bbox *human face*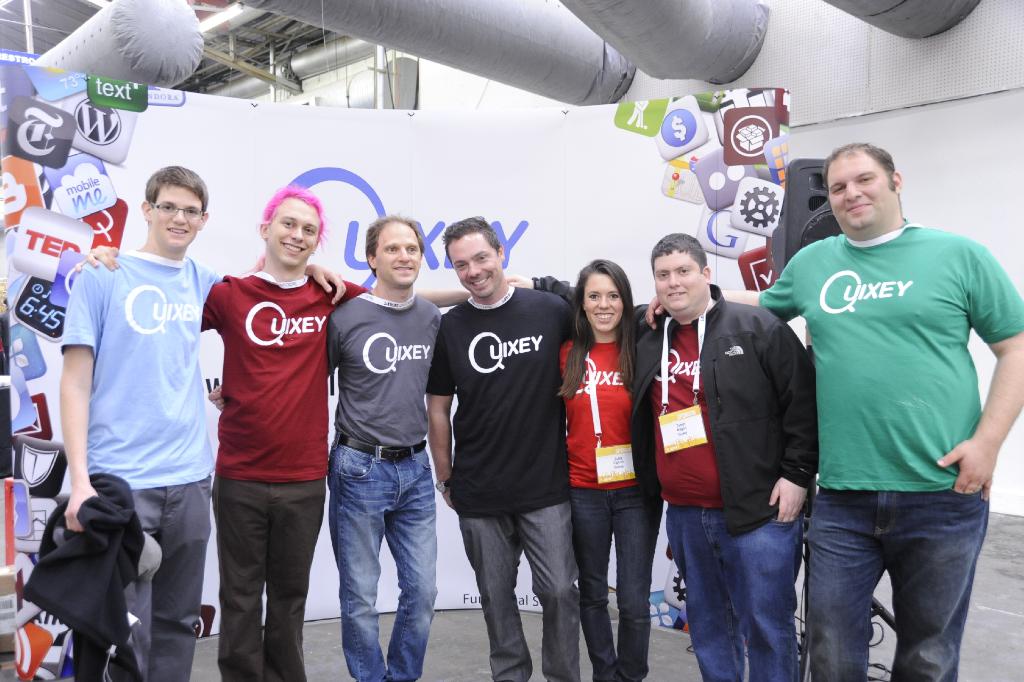
<box>585,266,624,330</box>
